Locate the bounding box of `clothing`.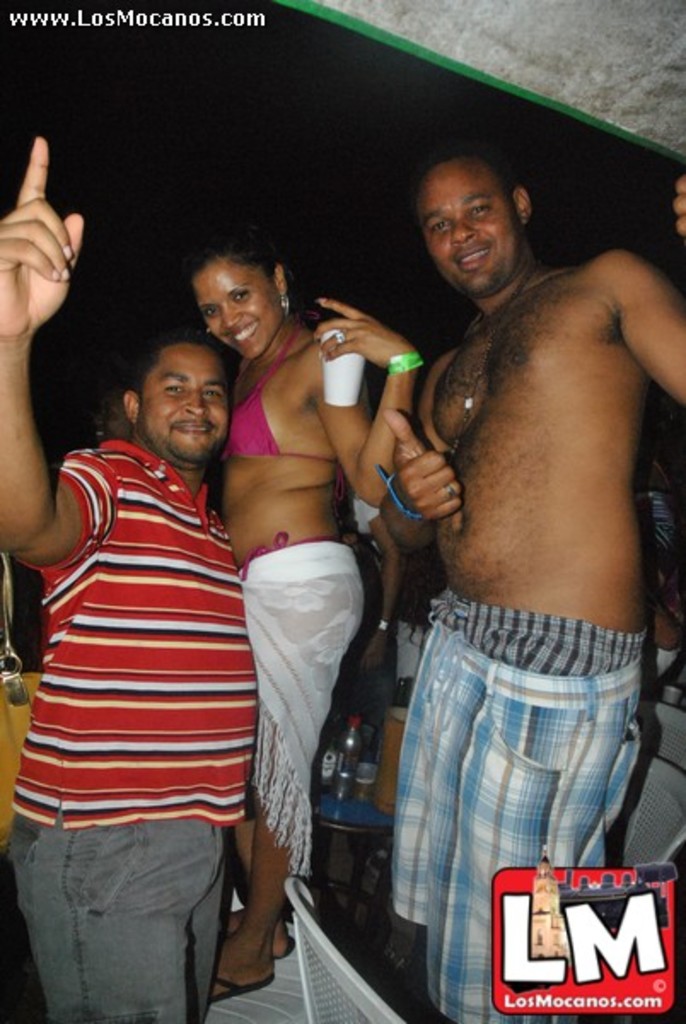
Bounding box: box=[387, 575, 667, 1019].
